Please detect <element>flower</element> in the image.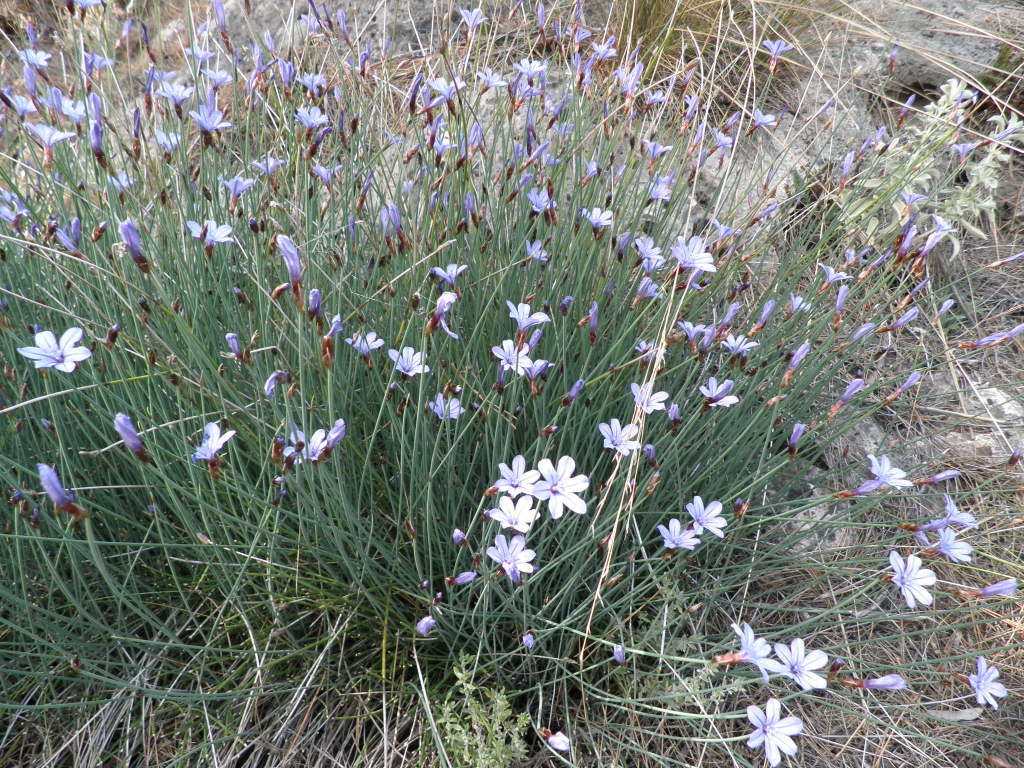
pyautogui.locateOnScreen(886, 552, 946, 614).
